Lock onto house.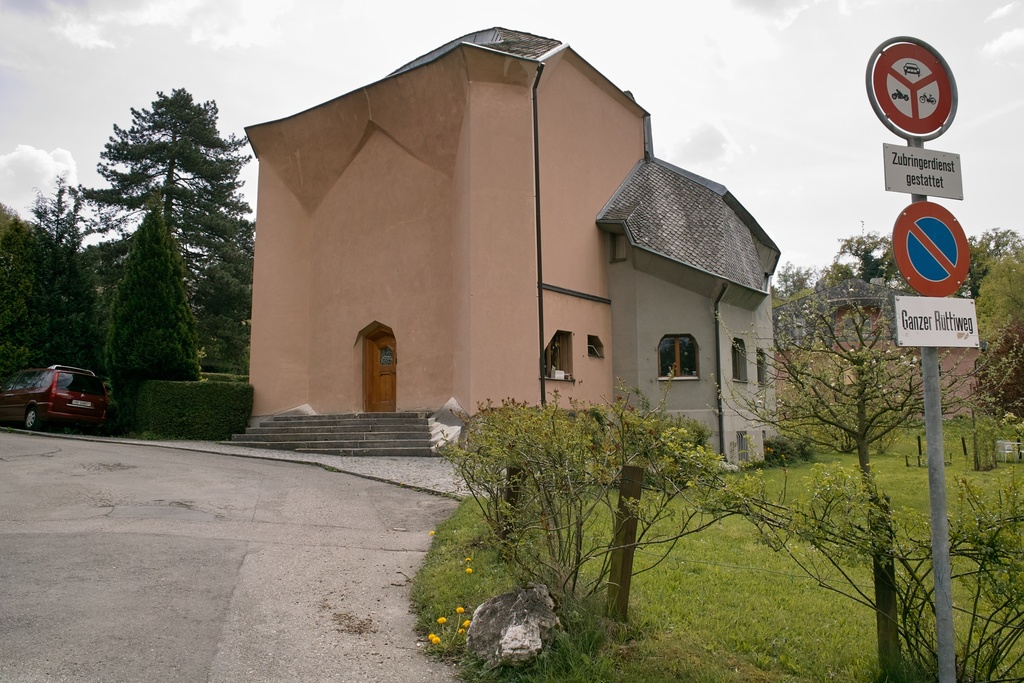
Locked: left=241, top=24, right=783, bottom=492.
